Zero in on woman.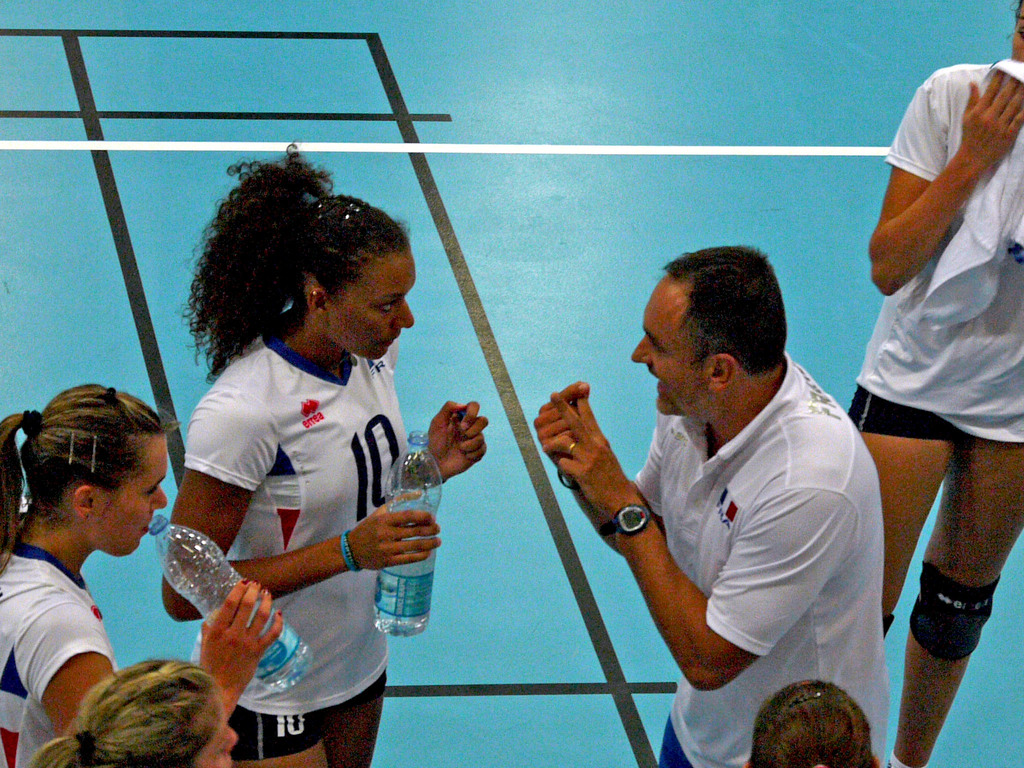
Zeroed in: bbox=[0, 383, 288, 767].
